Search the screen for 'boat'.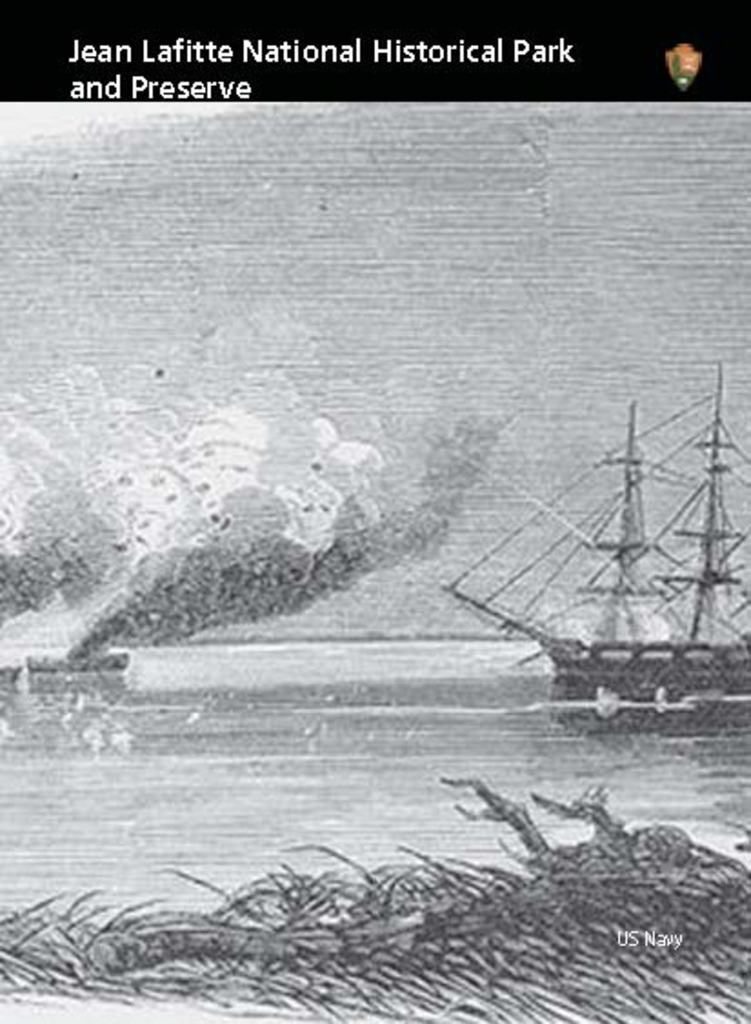
Found at [429, 393, 749, 708].
